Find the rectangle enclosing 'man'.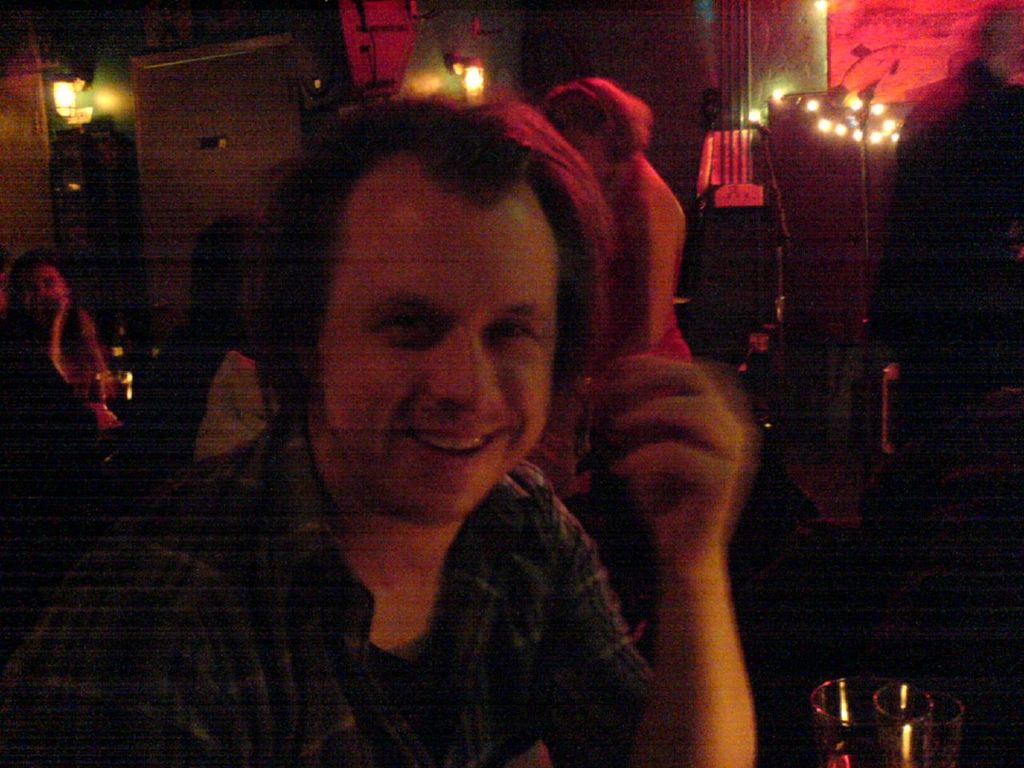
crop(869, 0, 1023, 518).
